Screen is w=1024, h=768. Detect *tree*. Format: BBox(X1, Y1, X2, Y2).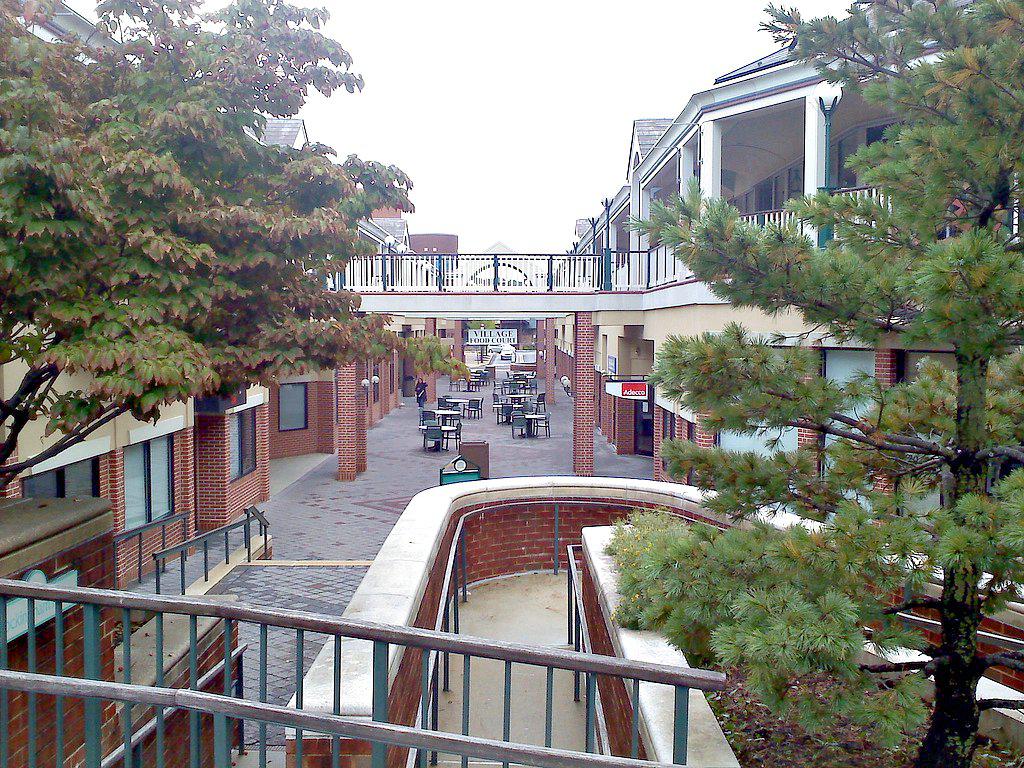
BBox(576, 0, 1023, 767).
